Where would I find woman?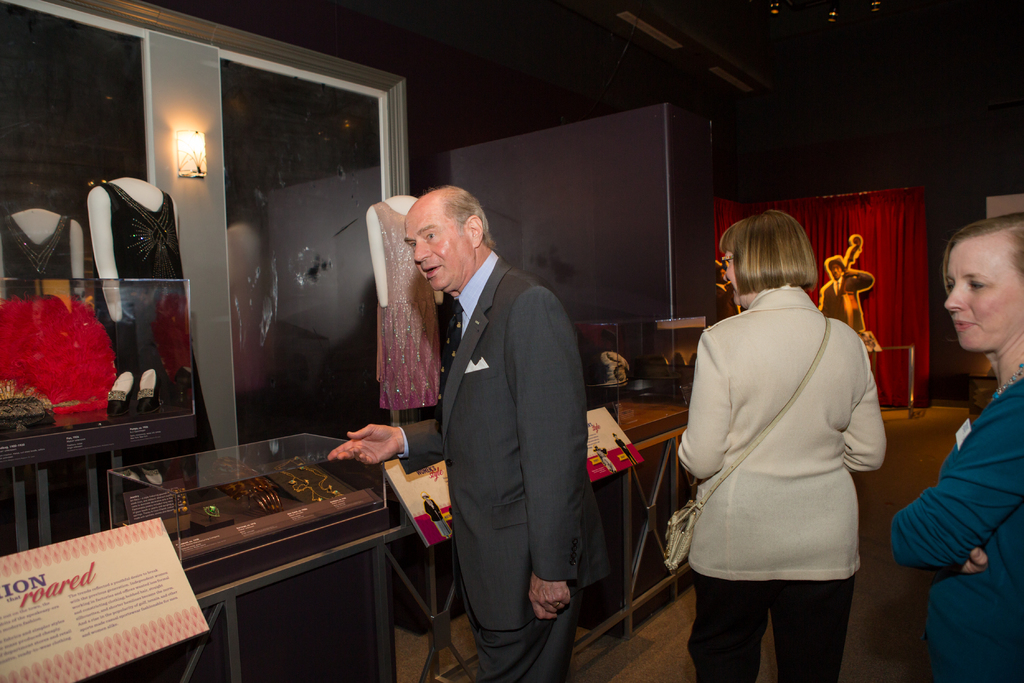
At l=886, t=210, r=1023, b=682.
